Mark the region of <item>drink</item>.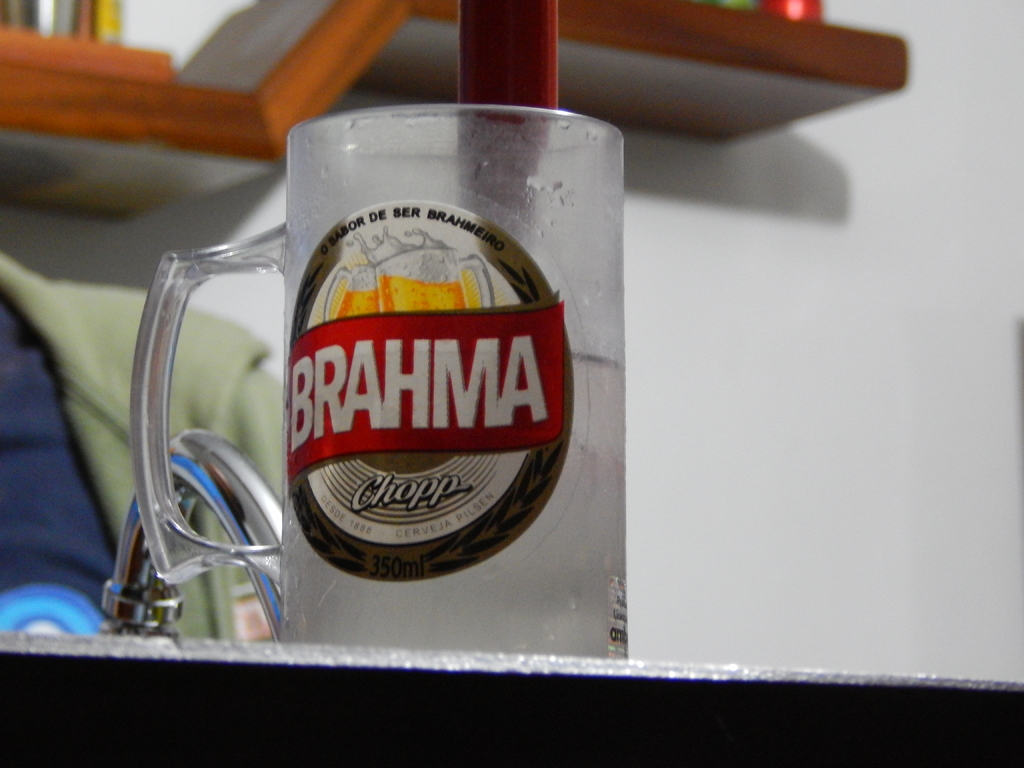
Region: x1=141, y1=108, x2=627, y2=660.
